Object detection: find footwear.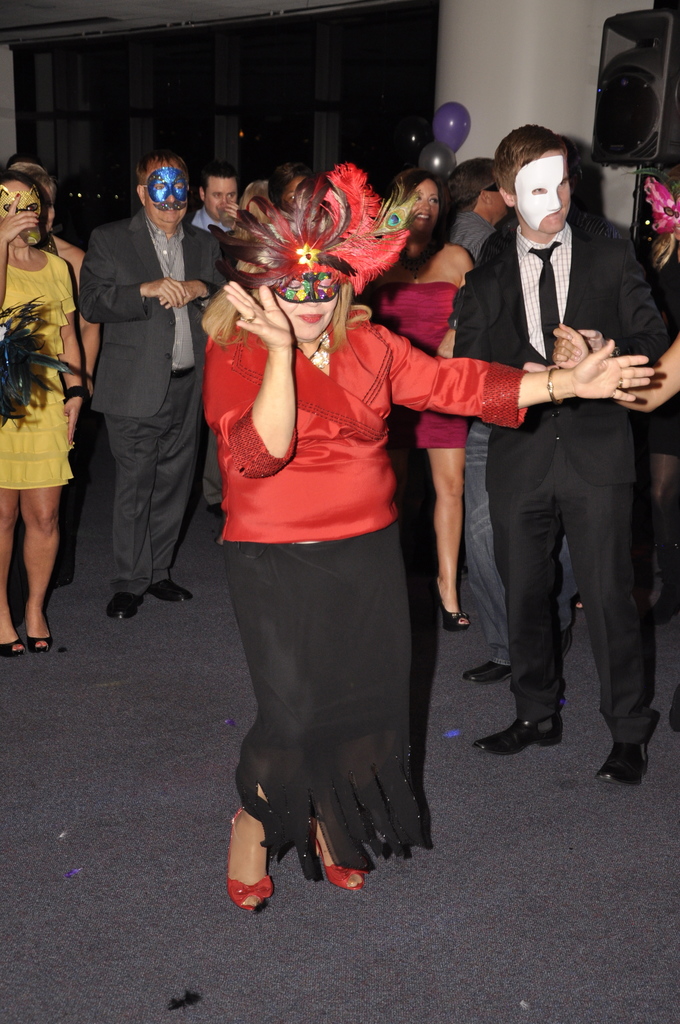
0,638,24,659.
